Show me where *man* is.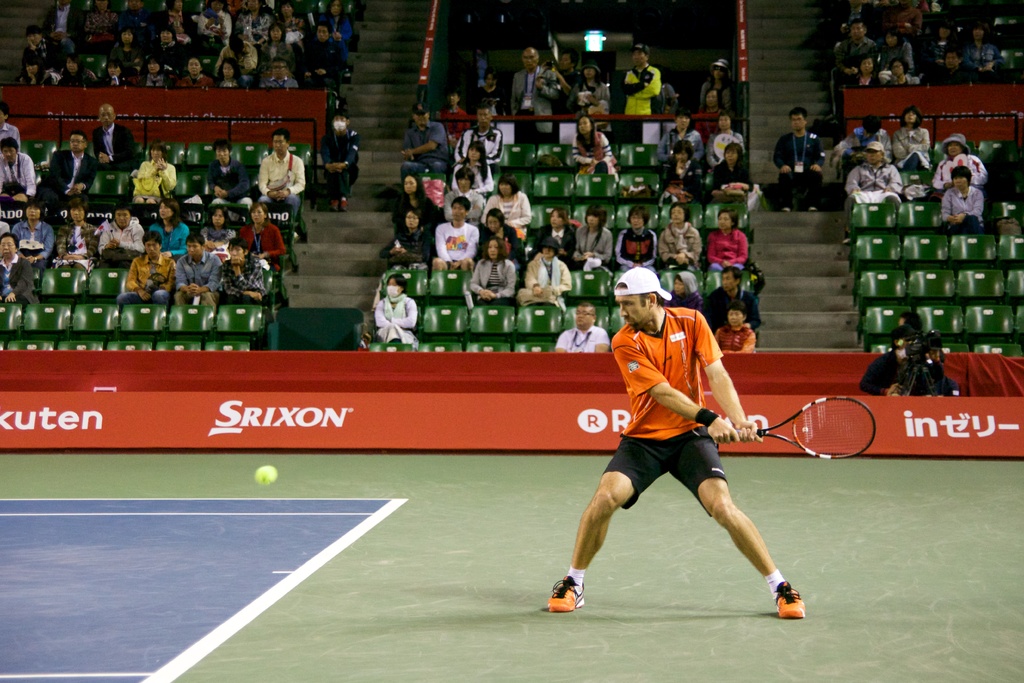
*man* is at <box>120,0,150,38</box>.
